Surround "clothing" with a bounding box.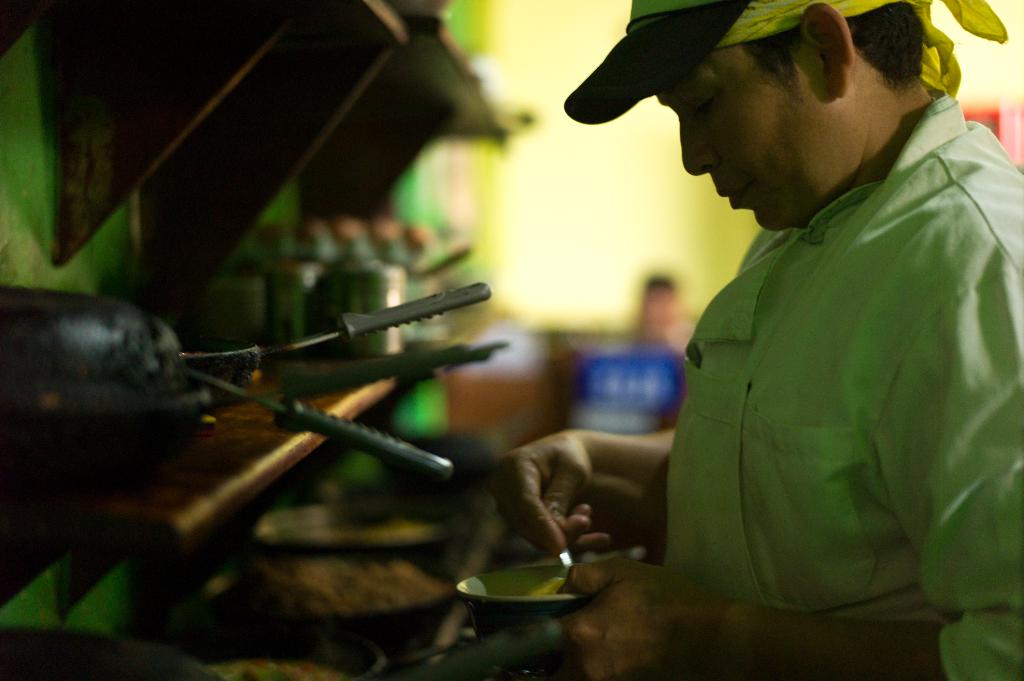
box(646, 92, 1000, 631).
